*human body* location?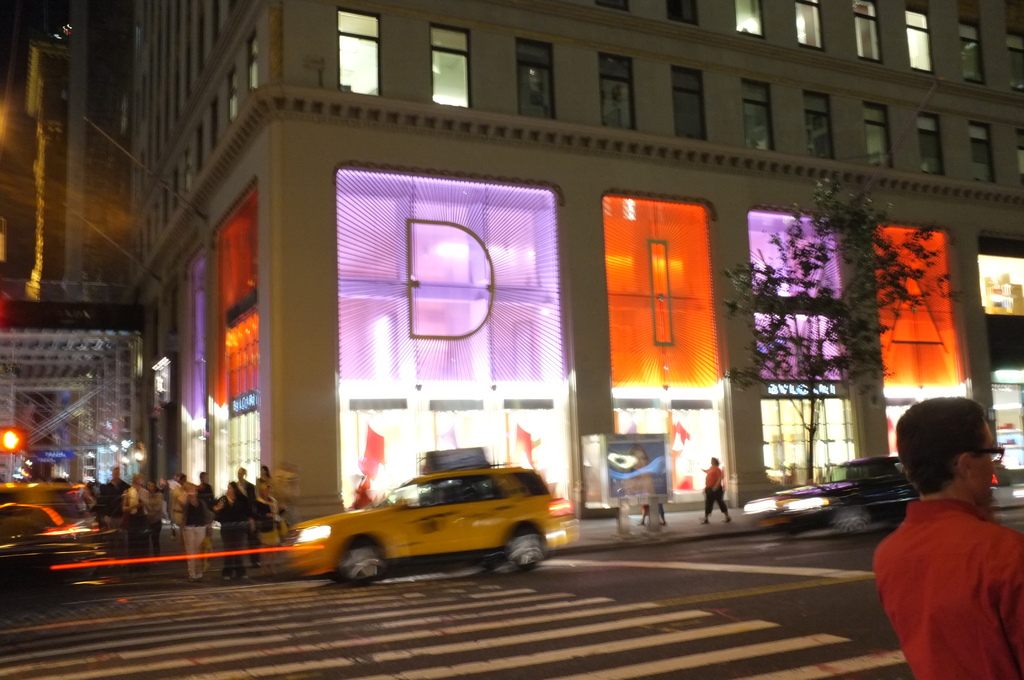
[x1=877, y1=419, x2=1020, y2=679]
